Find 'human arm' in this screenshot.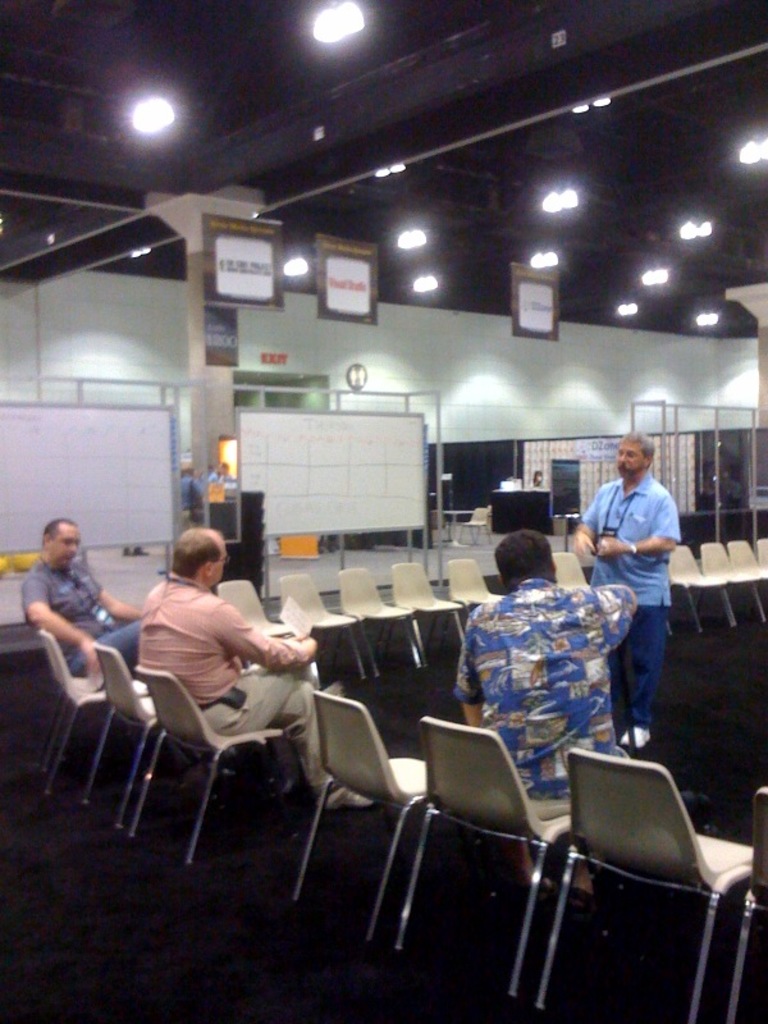
The bounding box for 'human arm' is detection(24, 584, 102, 686).
